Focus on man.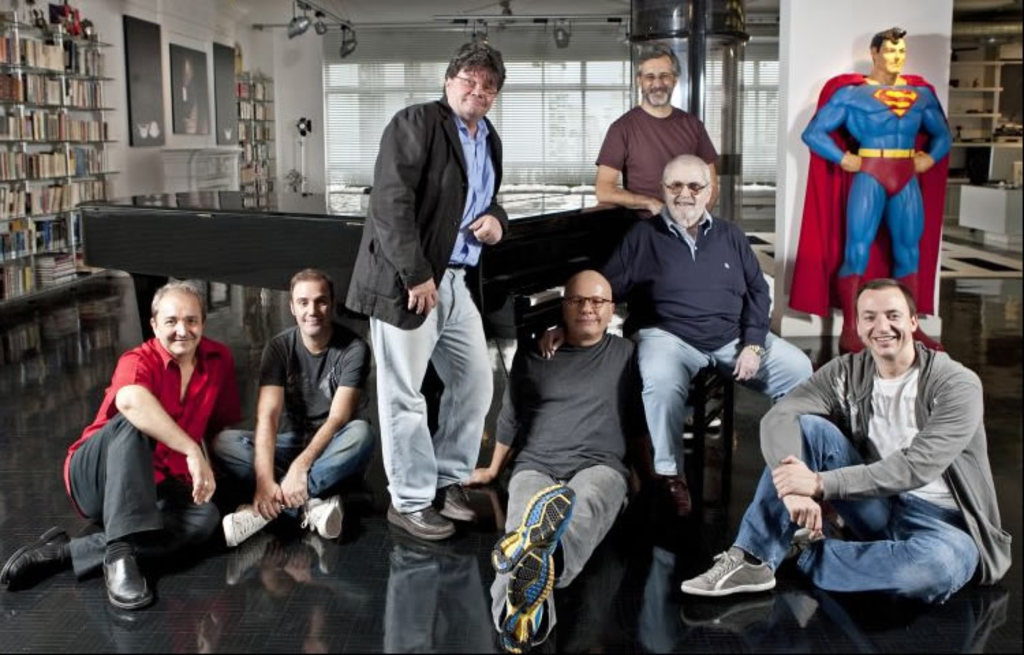
Focused at (535, 156, 823, 510).
